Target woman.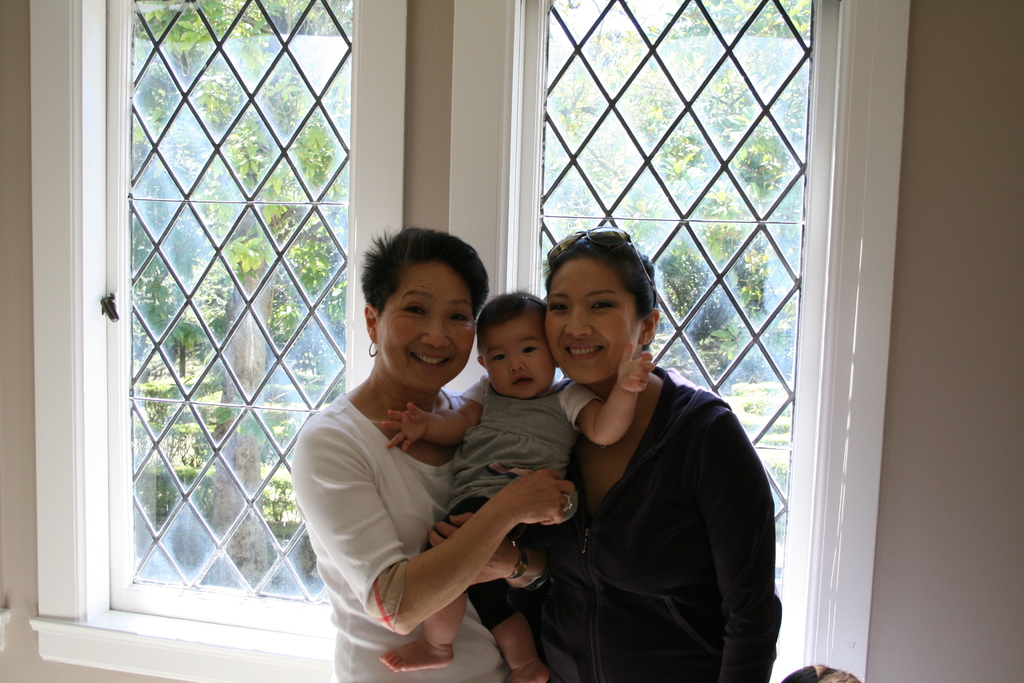
Target region: 517/228/778/679.
